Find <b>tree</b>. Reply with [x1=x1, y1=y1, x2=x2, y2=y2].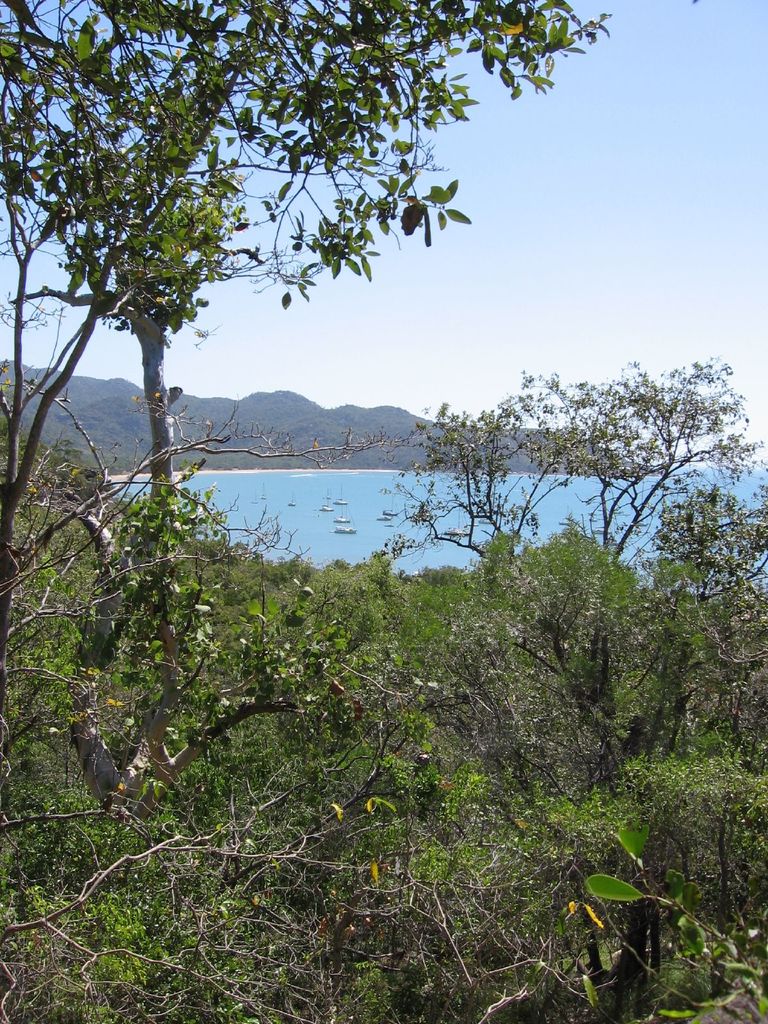
[x1=376, y1=357, x2=767, y2=623].
